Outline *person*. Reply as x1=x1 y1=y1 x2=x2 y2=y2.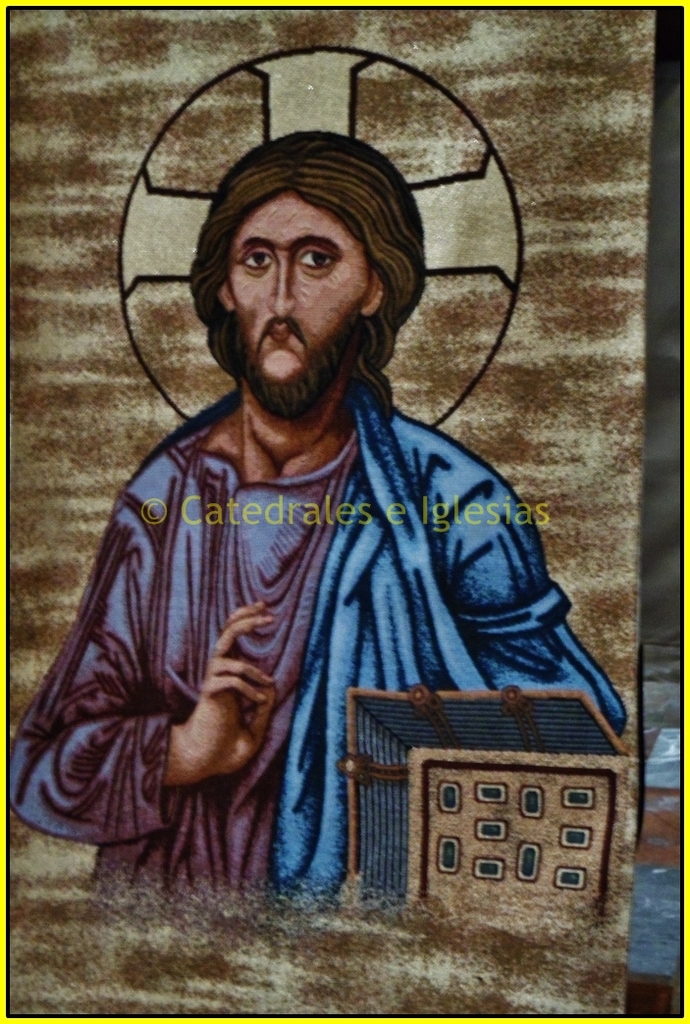
x1=10 y1=129 x2=639 y2=909.
